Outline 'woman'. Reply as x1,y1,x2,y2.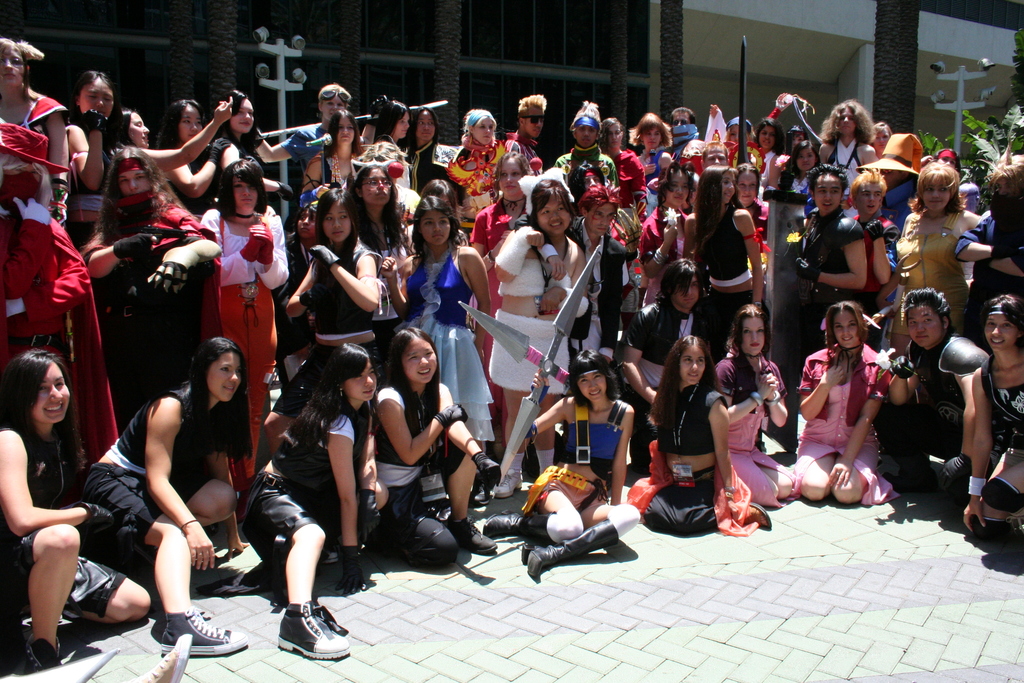
451,111,504,213.
